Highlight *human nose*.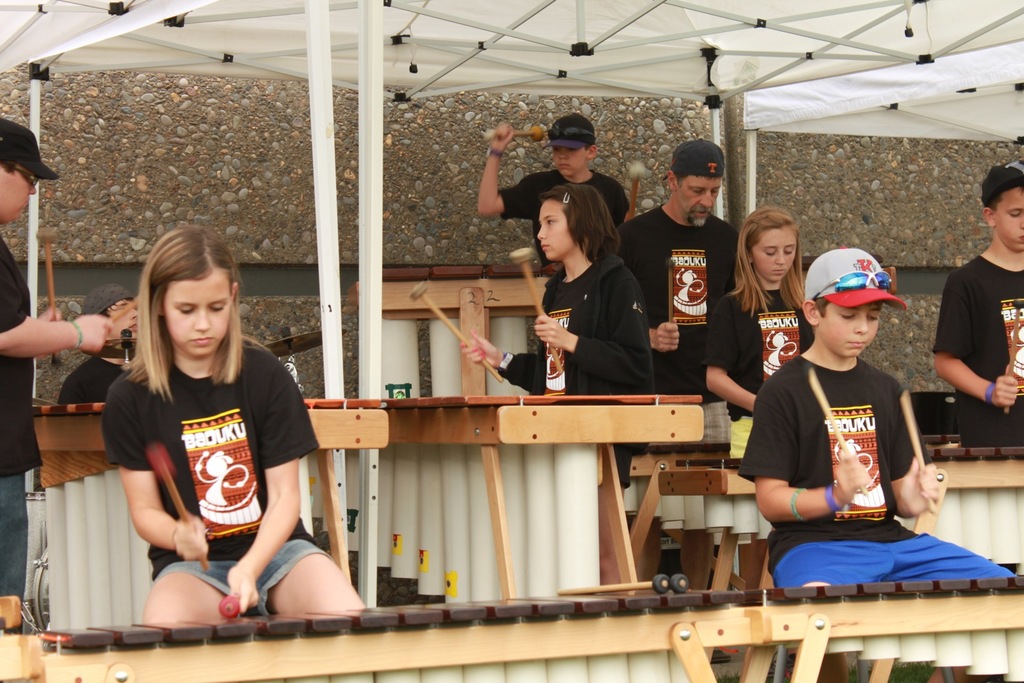
Highlighted region: Rect(775, 252, 784, 264).
